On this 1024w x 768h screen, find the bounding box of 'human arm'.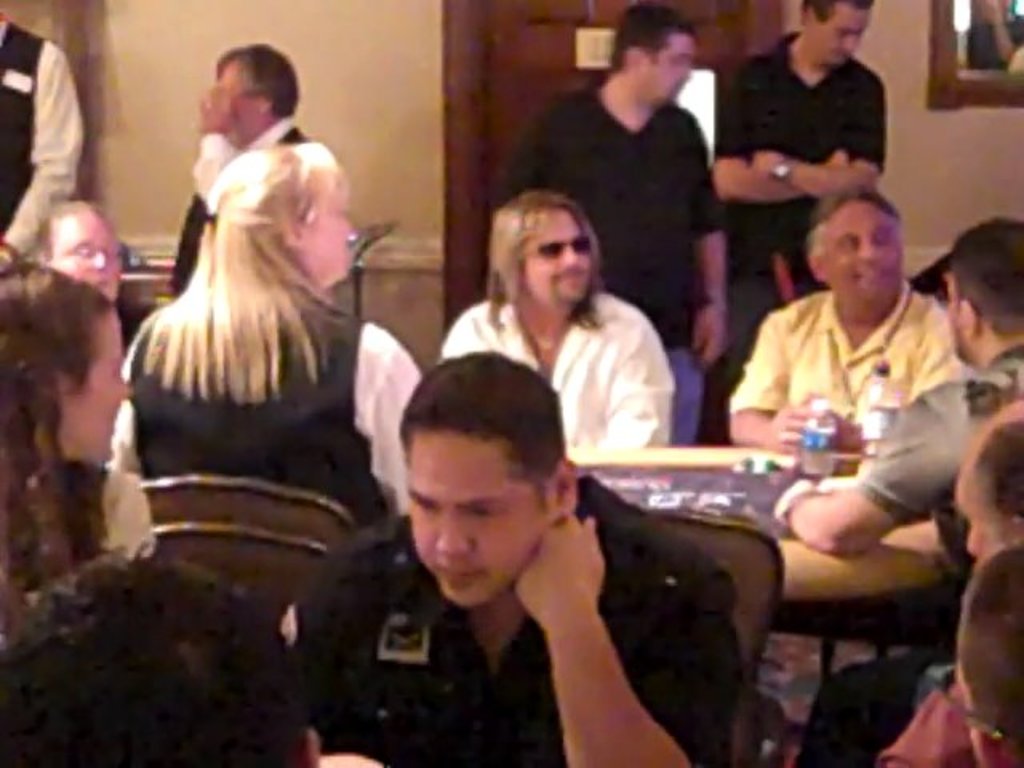
Bounding box: box=[512, 514, 754, 766].
